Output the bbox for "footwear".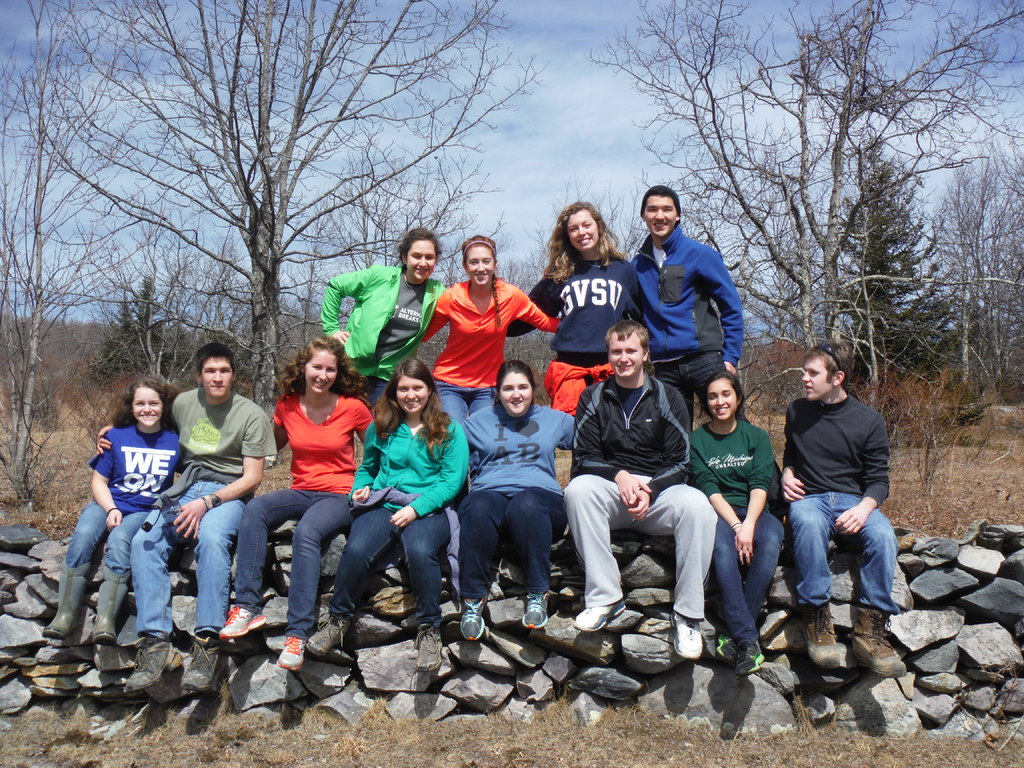
(215, 604, 264, 641).
